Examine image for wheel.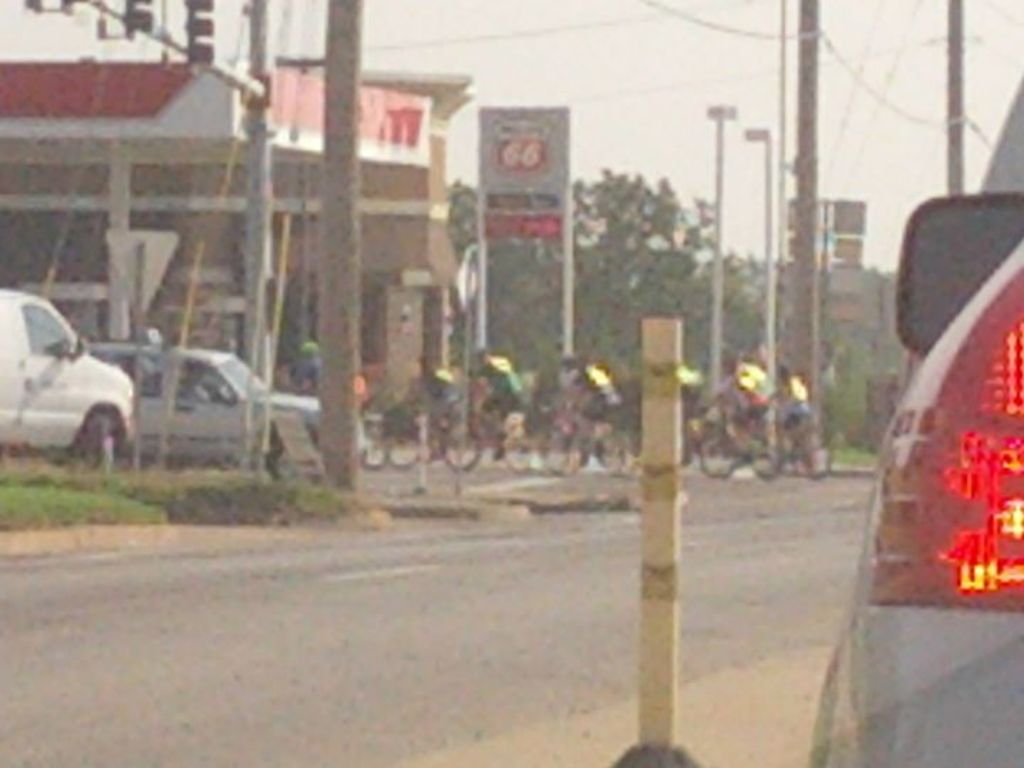
Examination result: (385, 442, 427, 466).
